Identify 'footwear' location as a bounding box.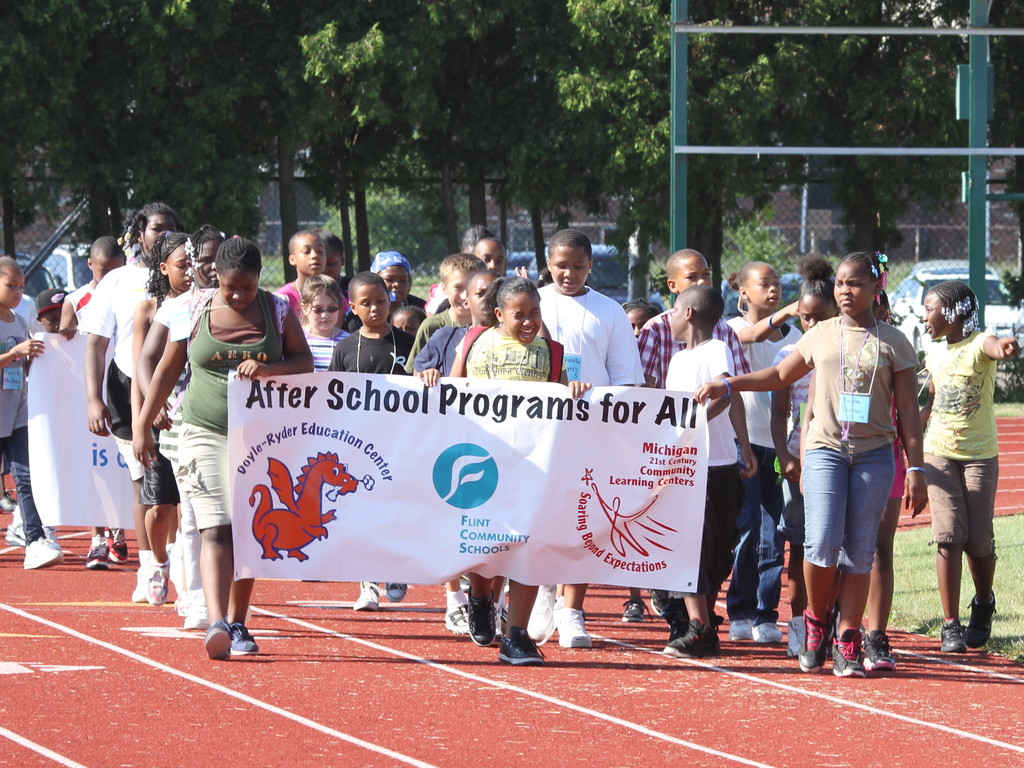
rect(132, 553, 158, 607).
